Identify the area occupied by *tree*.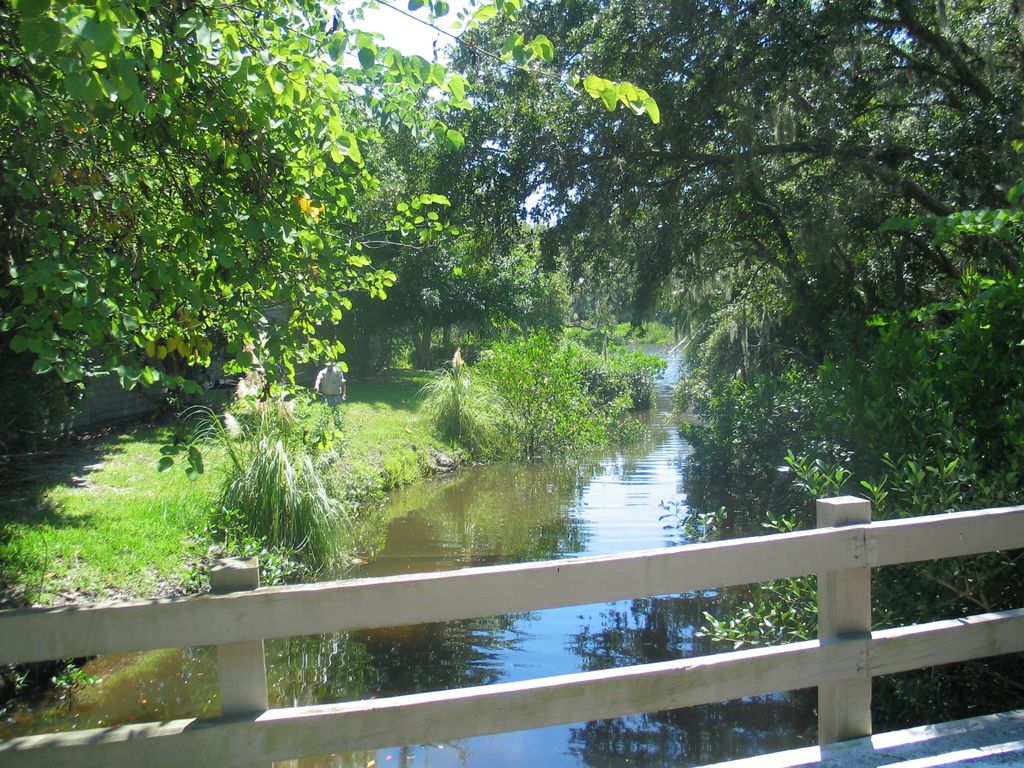
Area: <bbox>451, 312, 620, 465</bbox>.
